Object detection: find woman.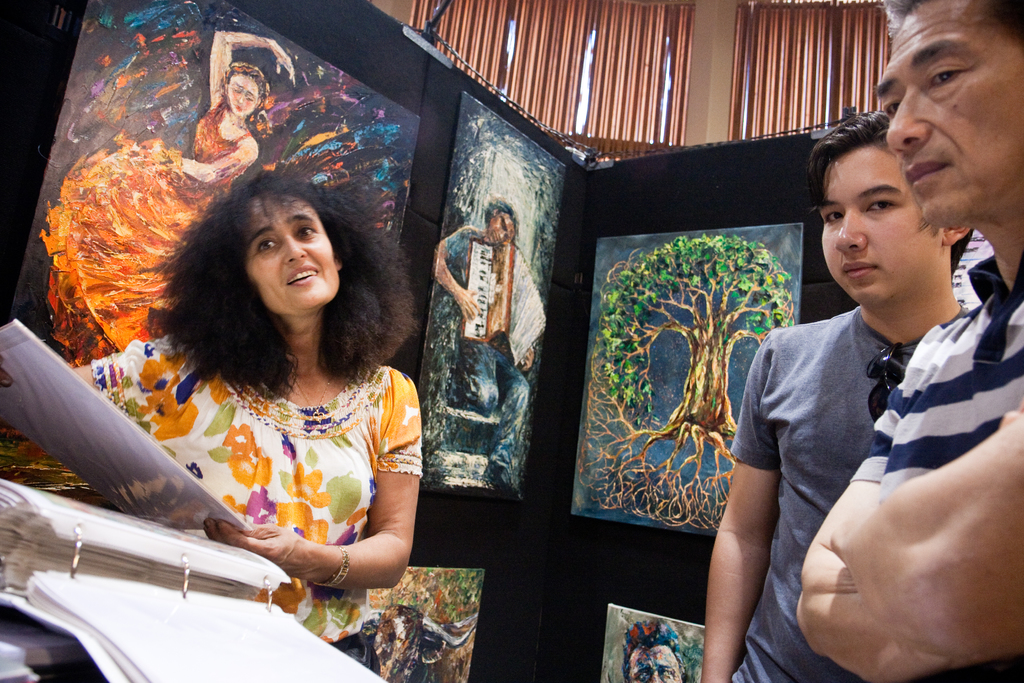
(88, 98, 449, 632).
